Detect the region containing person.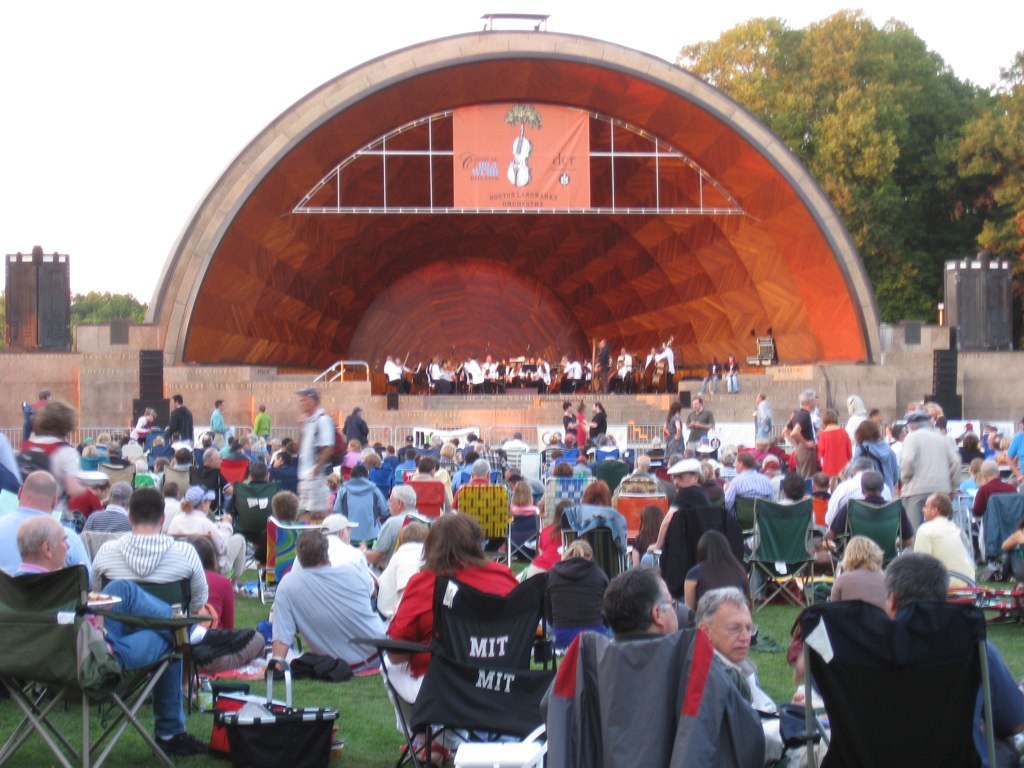
detection(745, 476, 819, 599).
